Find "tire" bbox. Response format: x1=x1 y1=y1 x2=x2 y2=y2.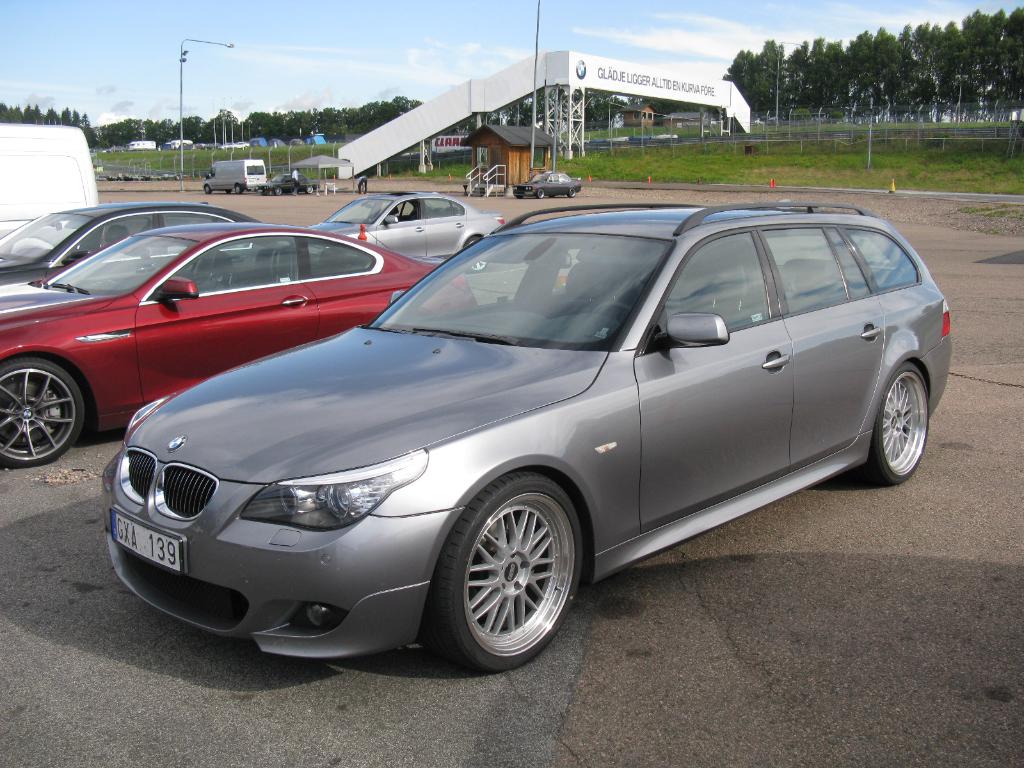
x1=516 y1=195 x2=524 y2=199.
